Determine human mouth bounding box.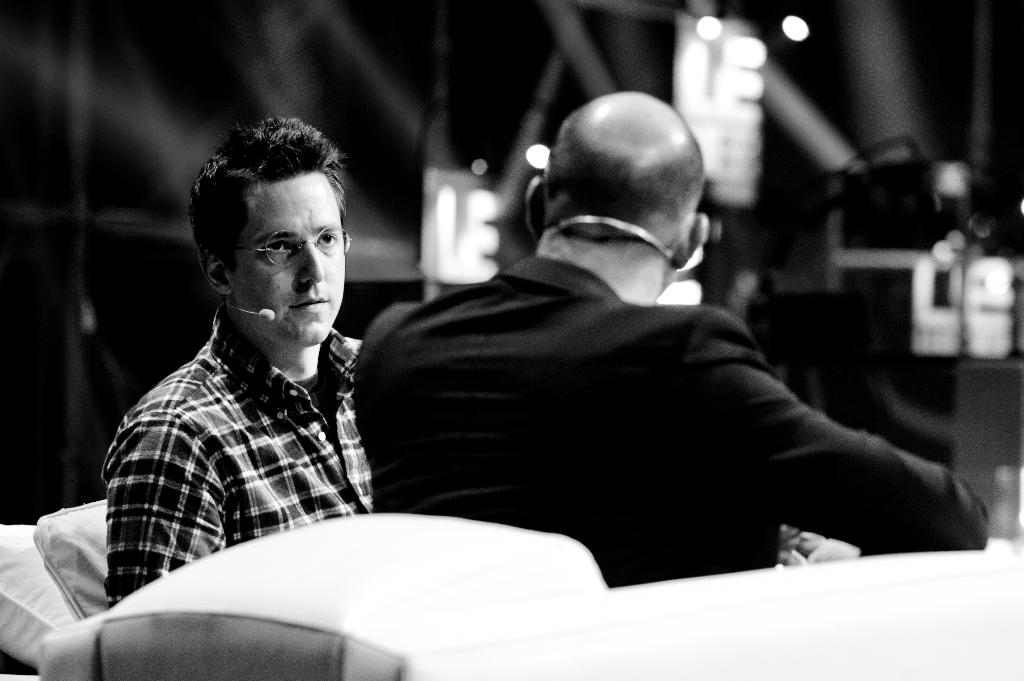
Determined: detection(289, 298, 333, 315).
